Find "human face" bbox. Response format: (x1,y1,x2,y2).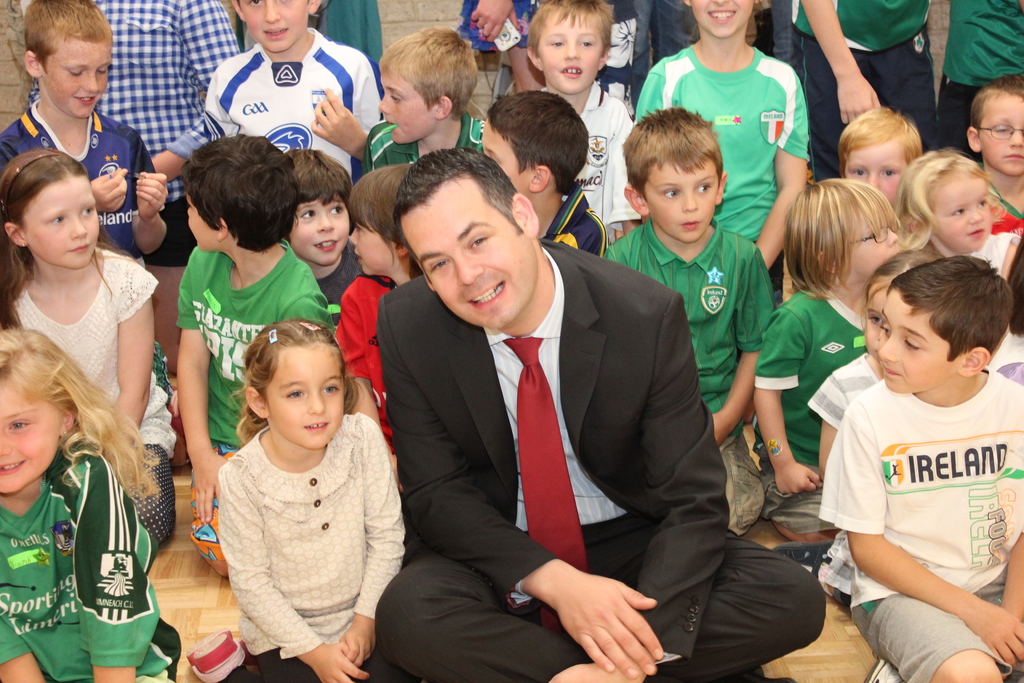
(0,384,52,497).
